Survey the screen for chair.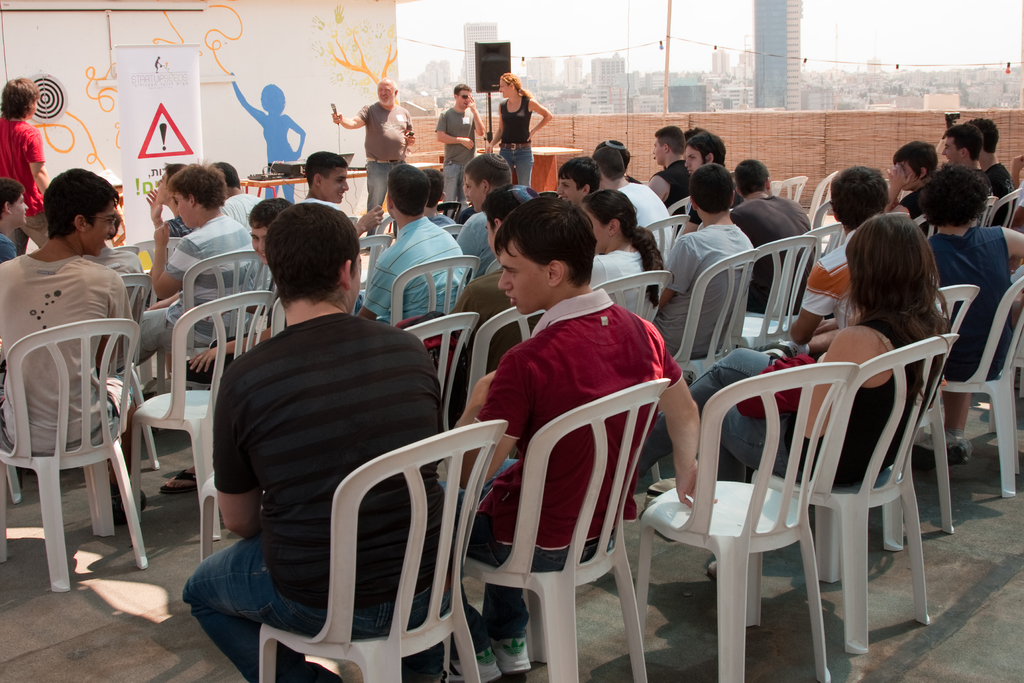
Survey found: (124,294,275,542).
